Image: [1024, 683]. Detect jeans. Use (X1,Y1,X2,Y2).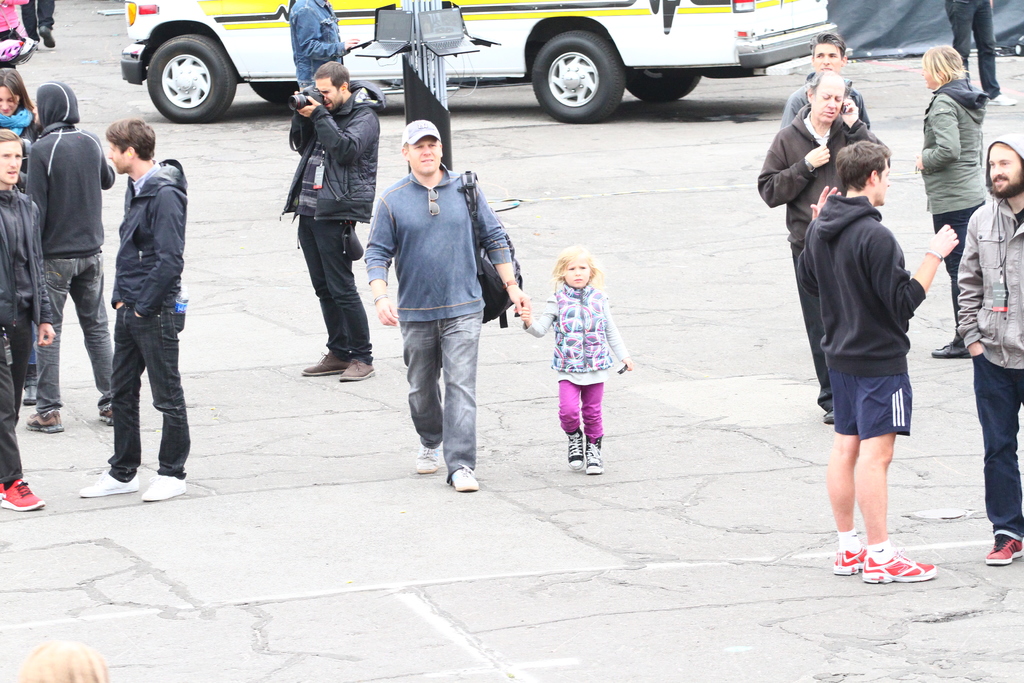
(790,250,825,406).
